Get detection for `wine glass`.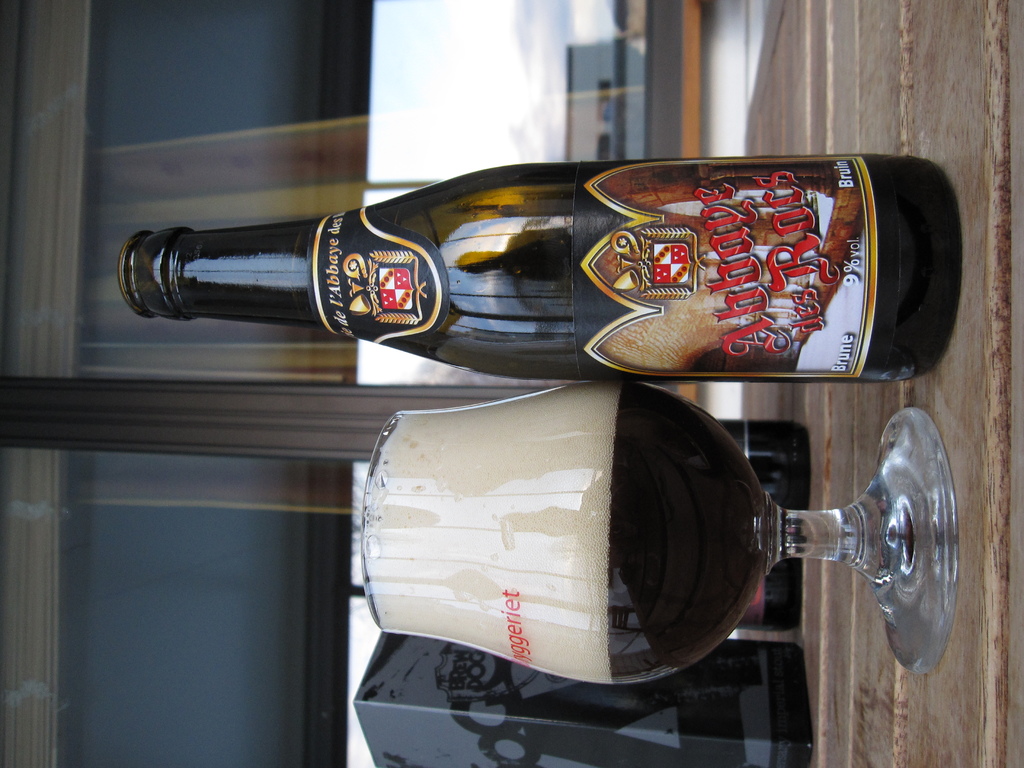
Detection: 360, 377, 956, 685.
